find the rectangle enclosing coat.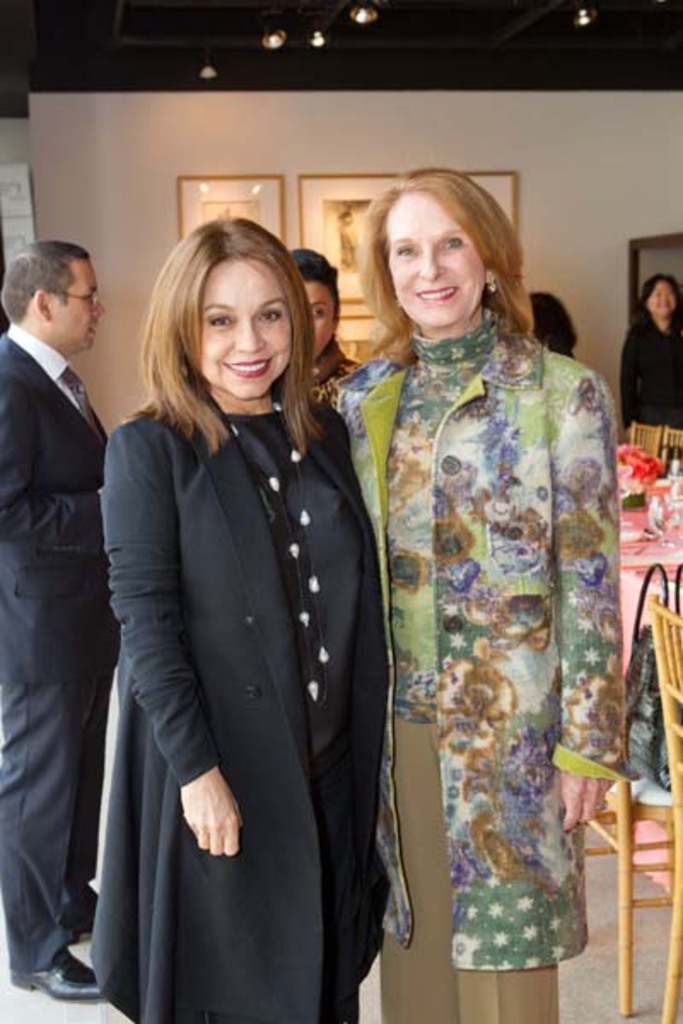
region(324, 317, 635, 969).
